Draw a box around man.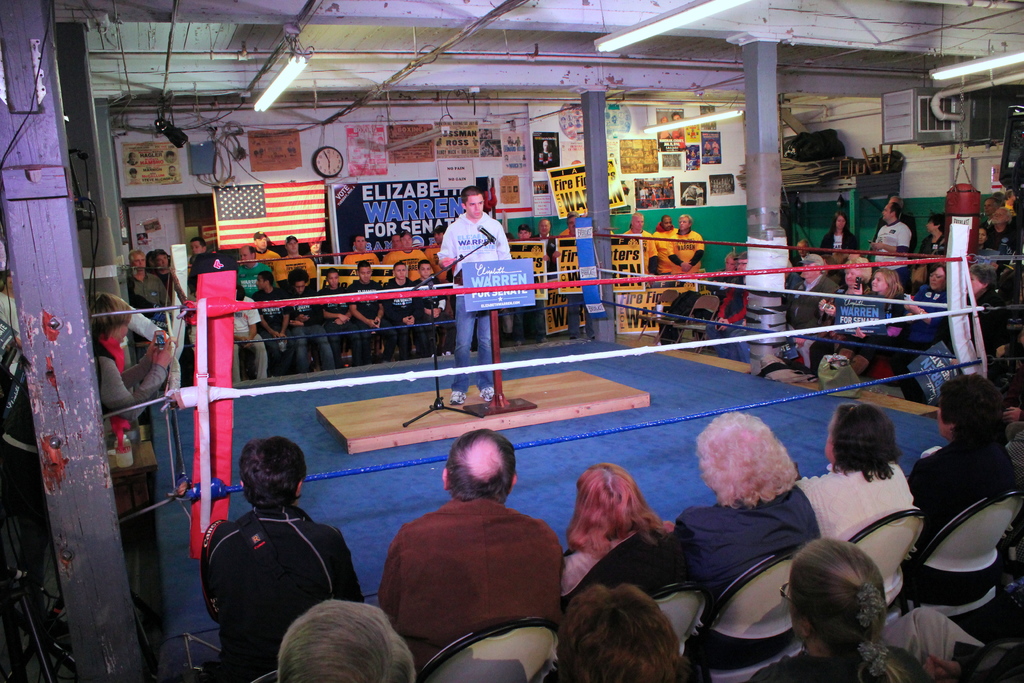
154,251,173,297.
